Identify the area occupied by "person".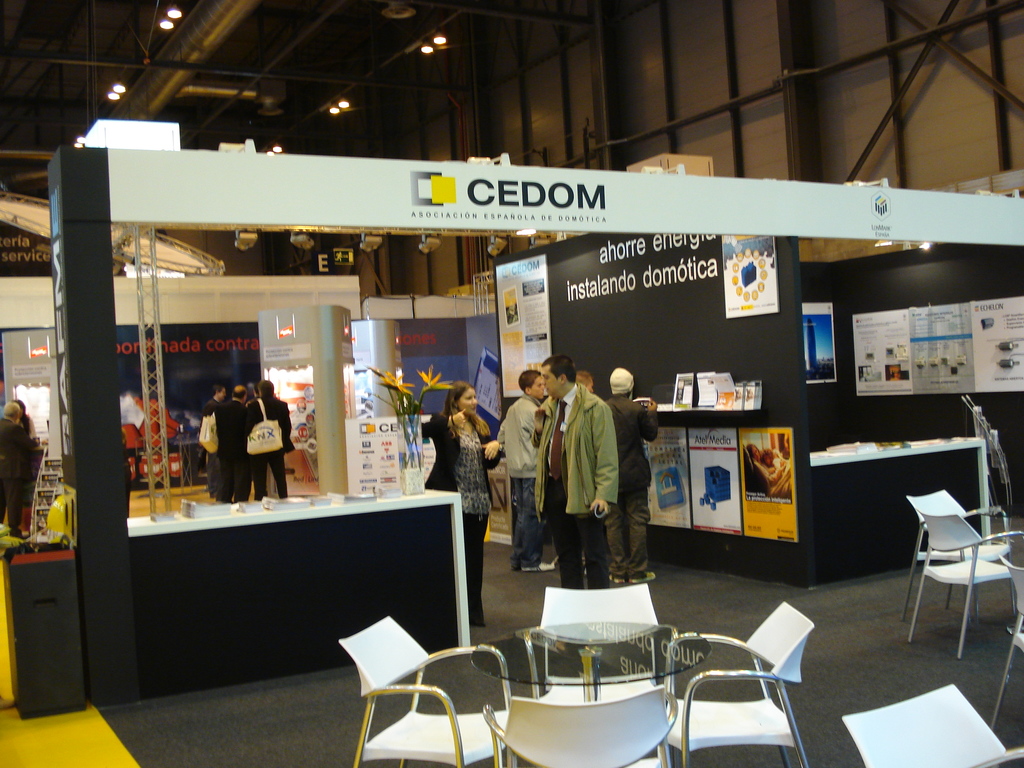
Area: {"left": 534, "top": 354, "right": 618, "bottom": 592}.
